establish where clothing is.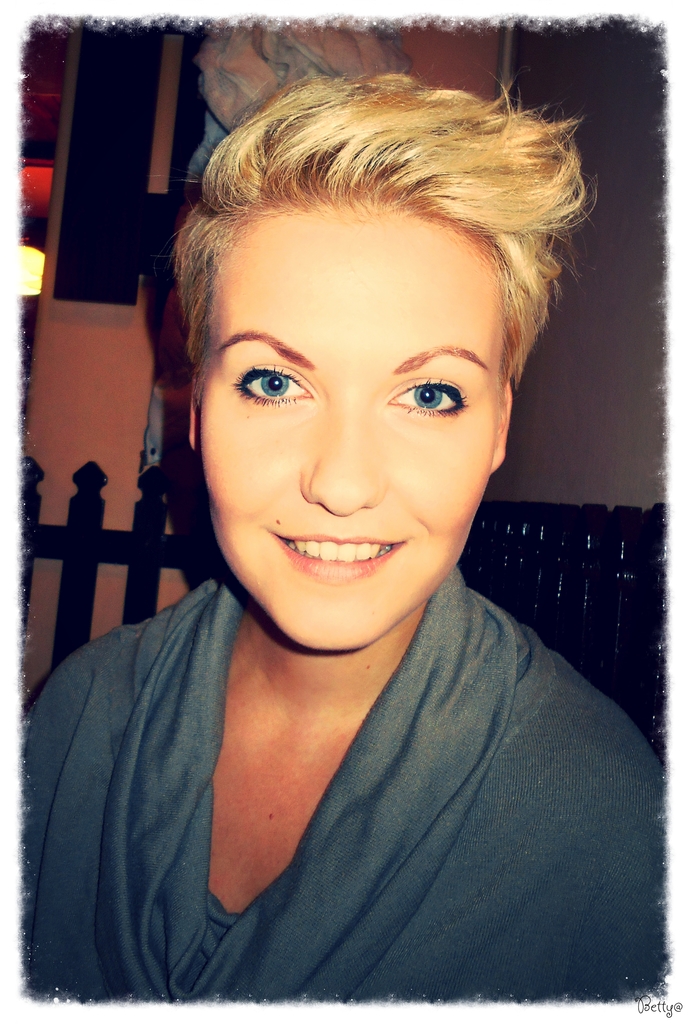
Established at bbox=(43, 547, 641, 999).
